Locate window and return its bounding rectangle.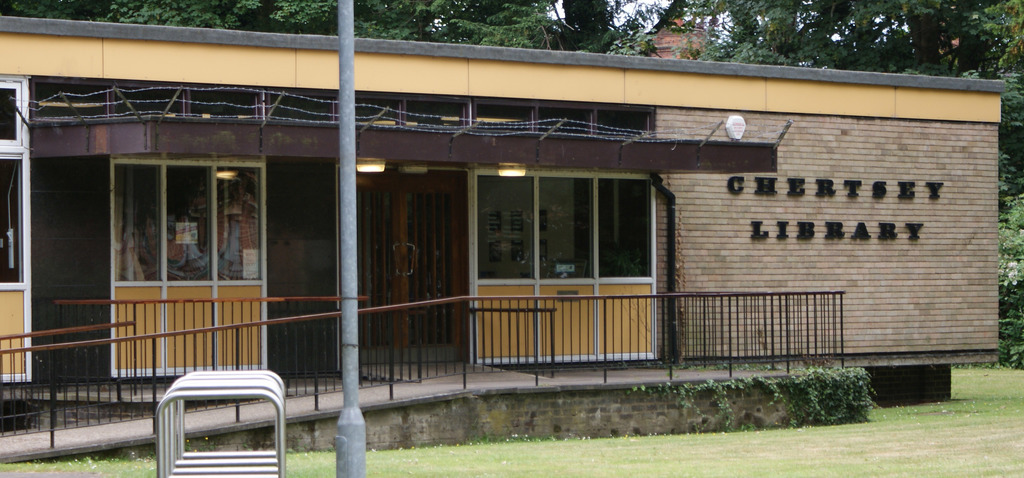
select_region(480, 170, 653, 281).
